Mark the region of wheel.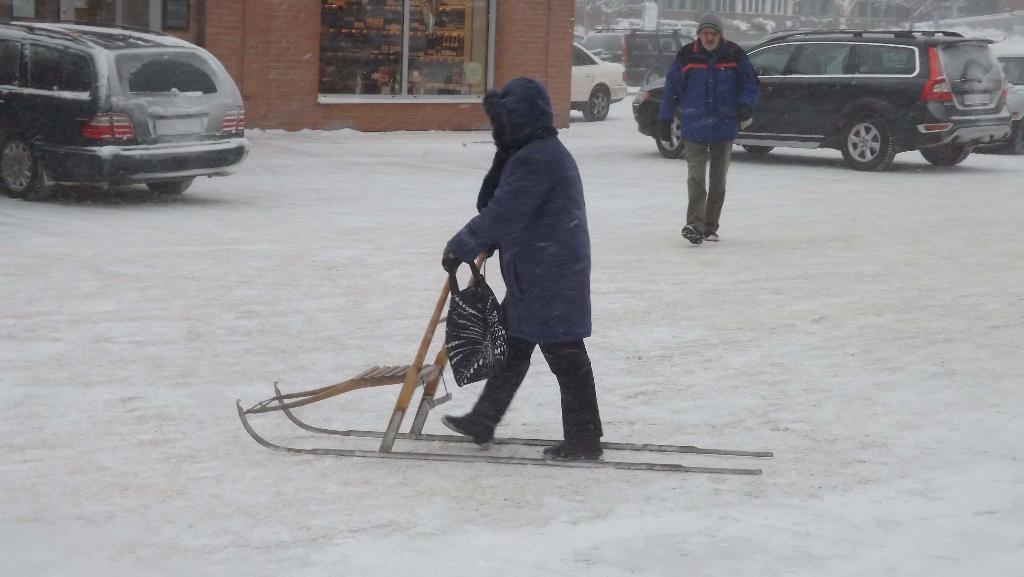
Region: crop(920, 144, 969, 170).
